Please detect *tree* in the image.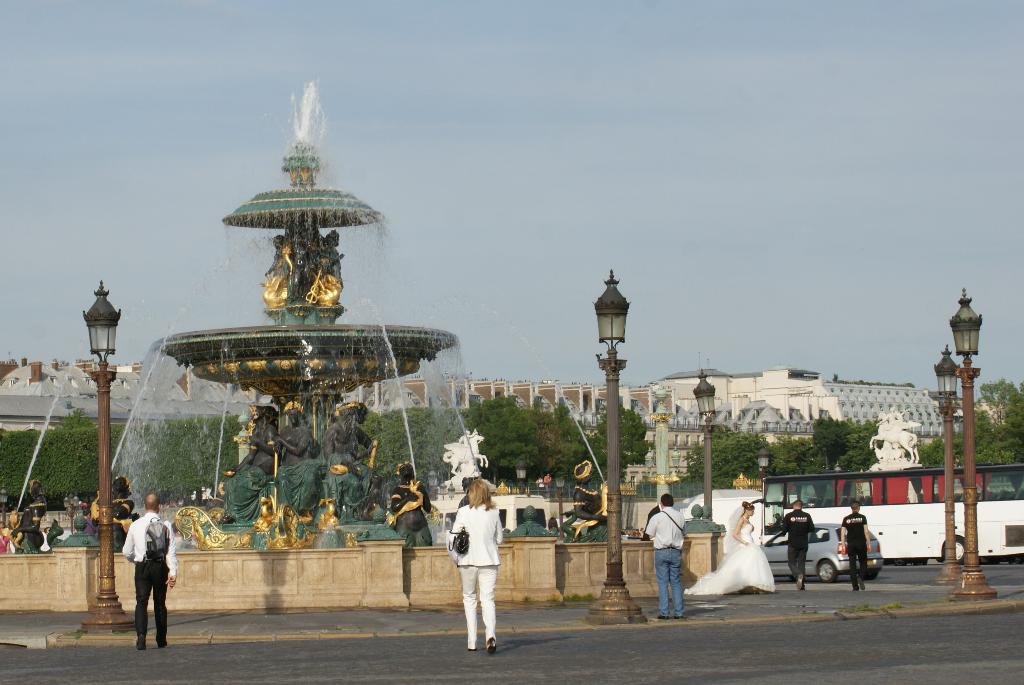
956 375 1023 466.
